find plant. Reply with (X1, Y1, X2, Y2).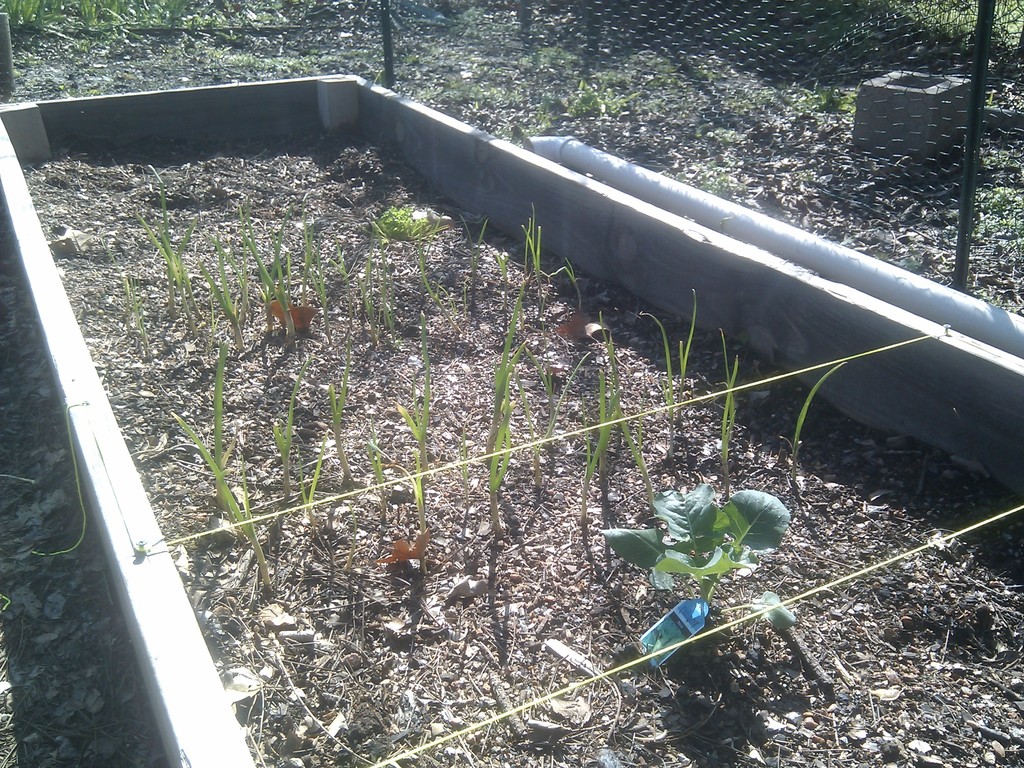
(508, 193, 580, 349).
